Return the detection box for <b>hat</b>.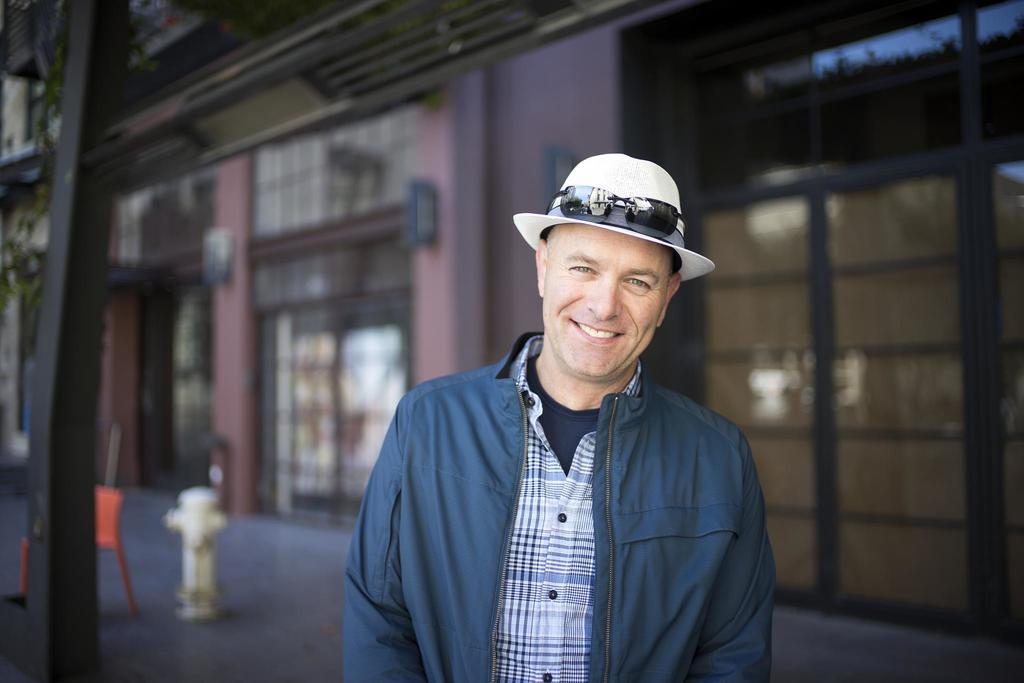
<region>513, 154, 717, 285</region>.
